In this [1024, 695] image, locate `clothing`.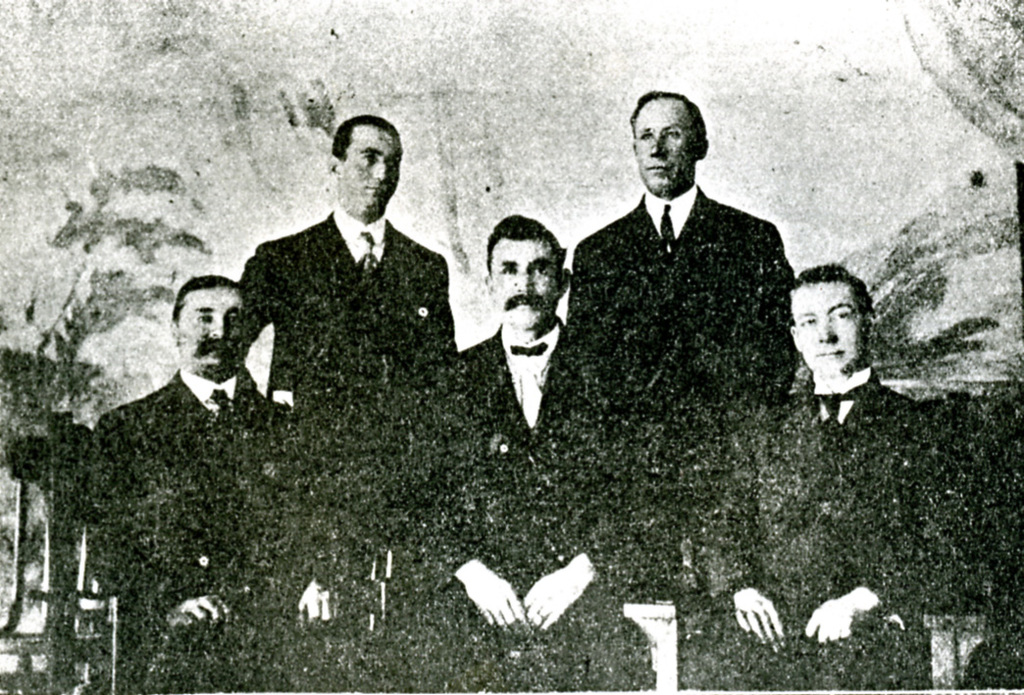
Bounding box: l=684, t=384, r=995, b=694.
